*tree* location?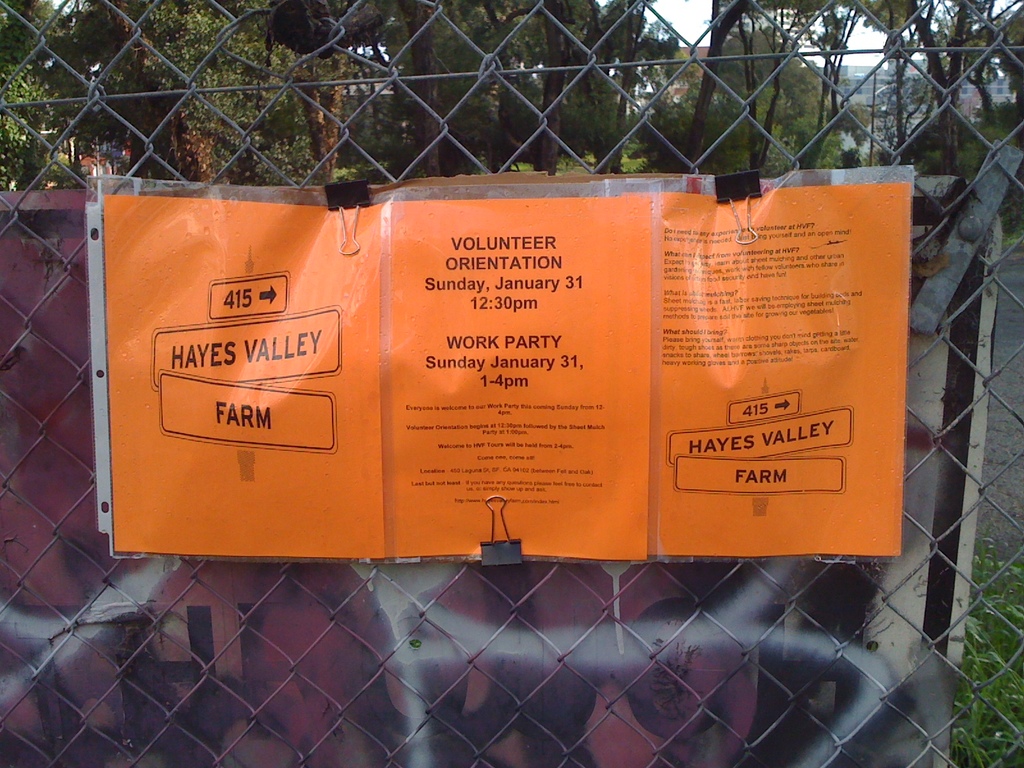
<bbox>716, 30, 803, 87</bbox>
